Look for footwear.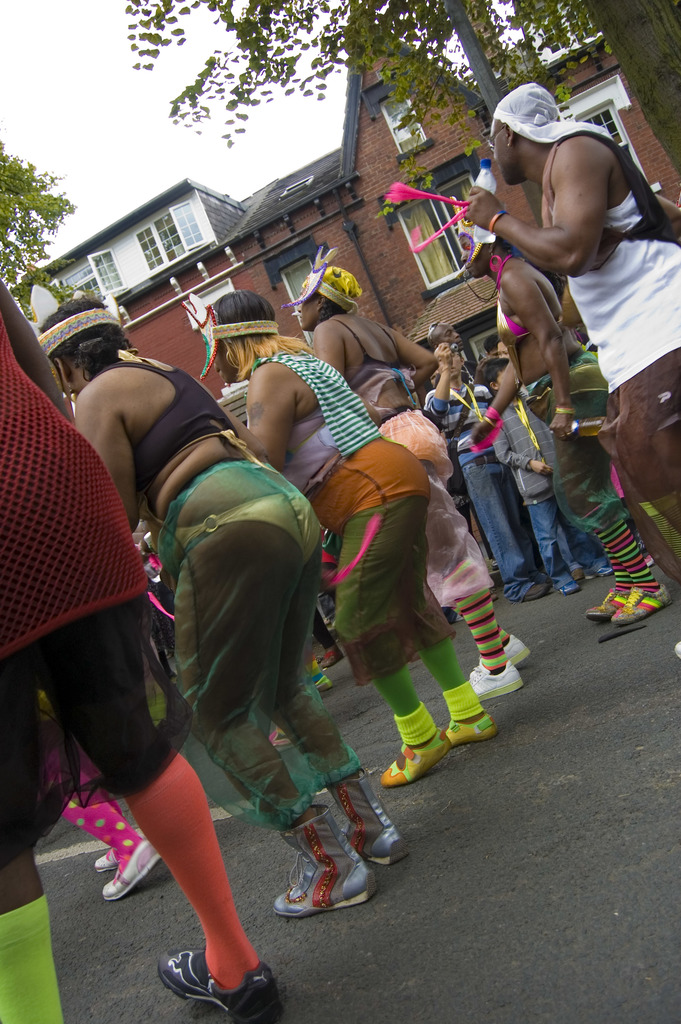
Found: [left=313, top=646, right=341, bottom=665].
